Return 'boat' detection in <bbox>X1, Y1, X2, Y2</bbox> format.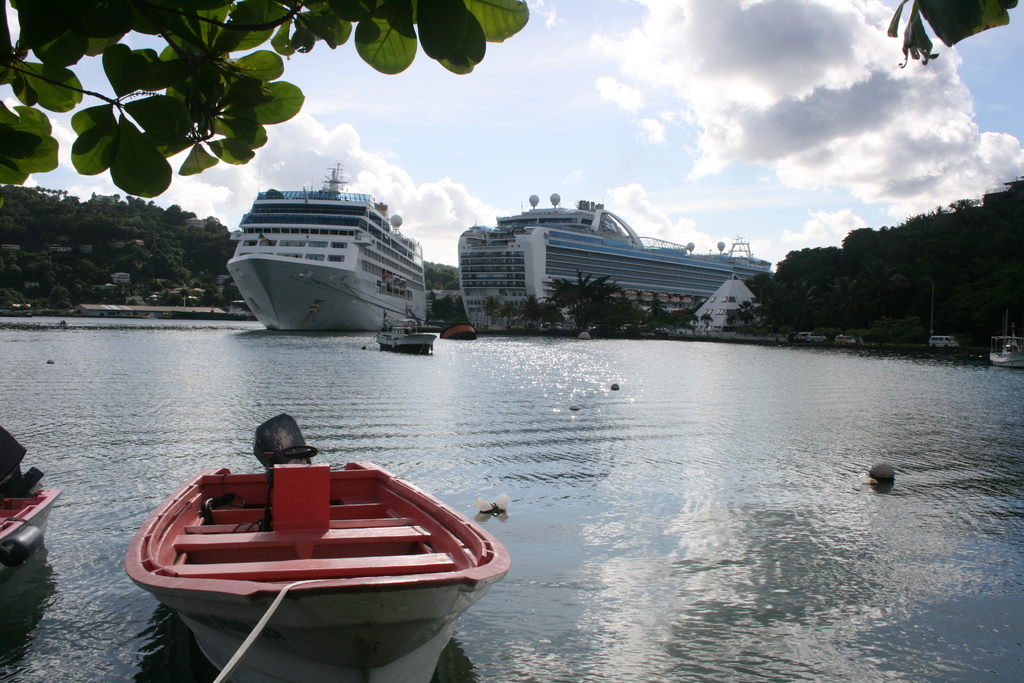
<bbox>0, 434, 57, 595</bbox>.
